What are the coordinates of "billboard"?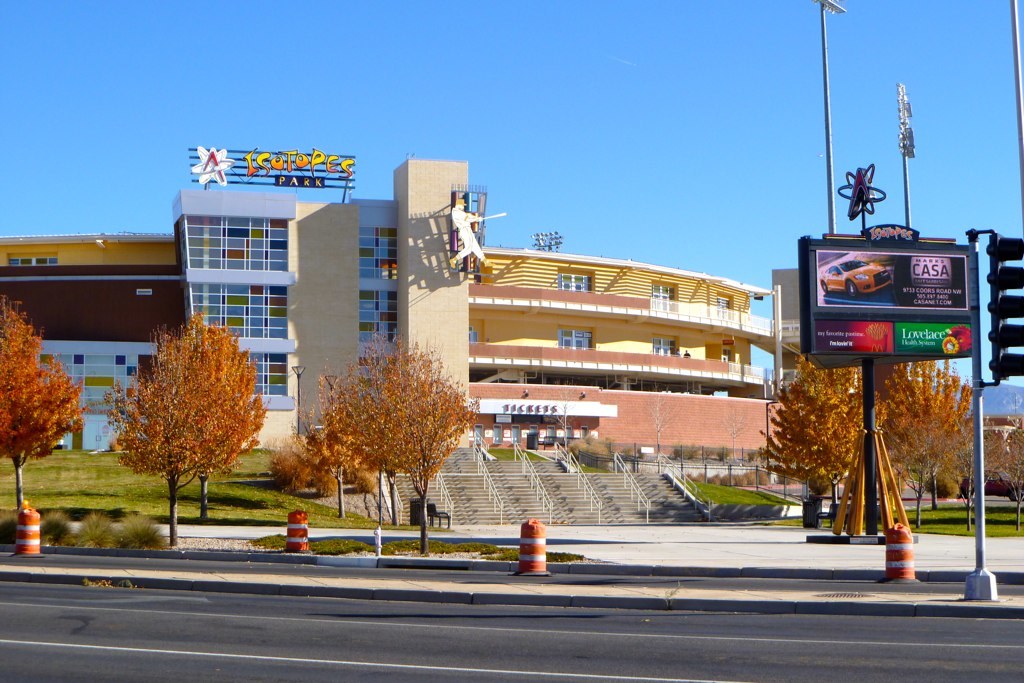
795/231/984/373.
